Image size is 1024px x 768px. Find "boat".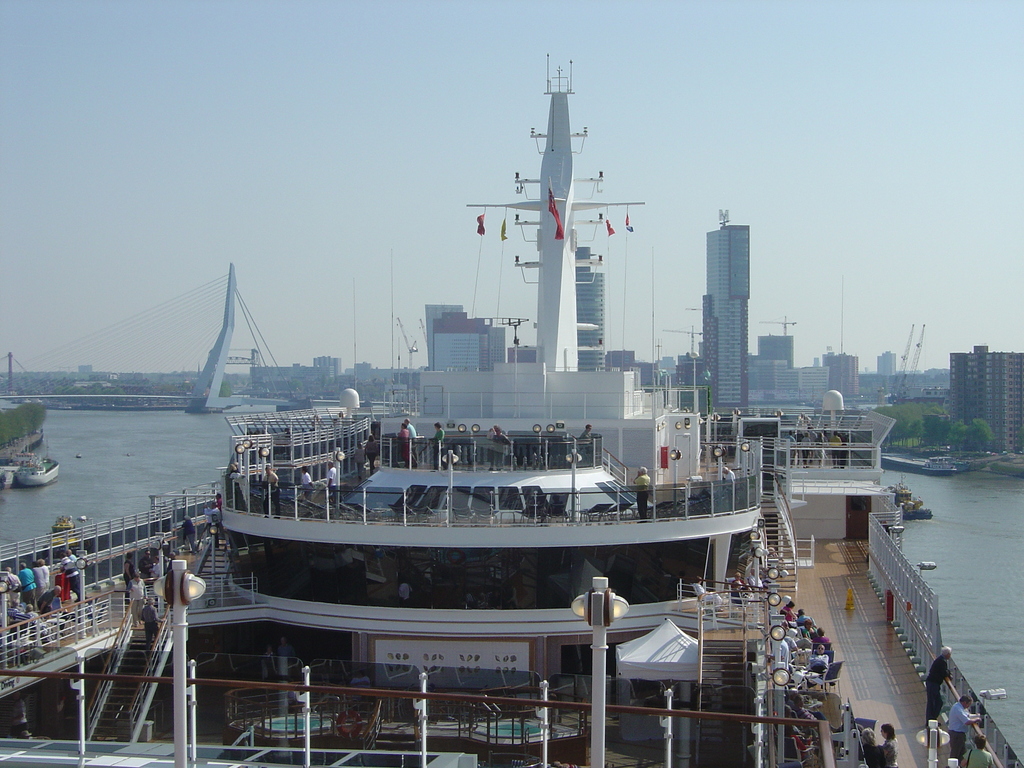
box(0, 464, 17, 489).
